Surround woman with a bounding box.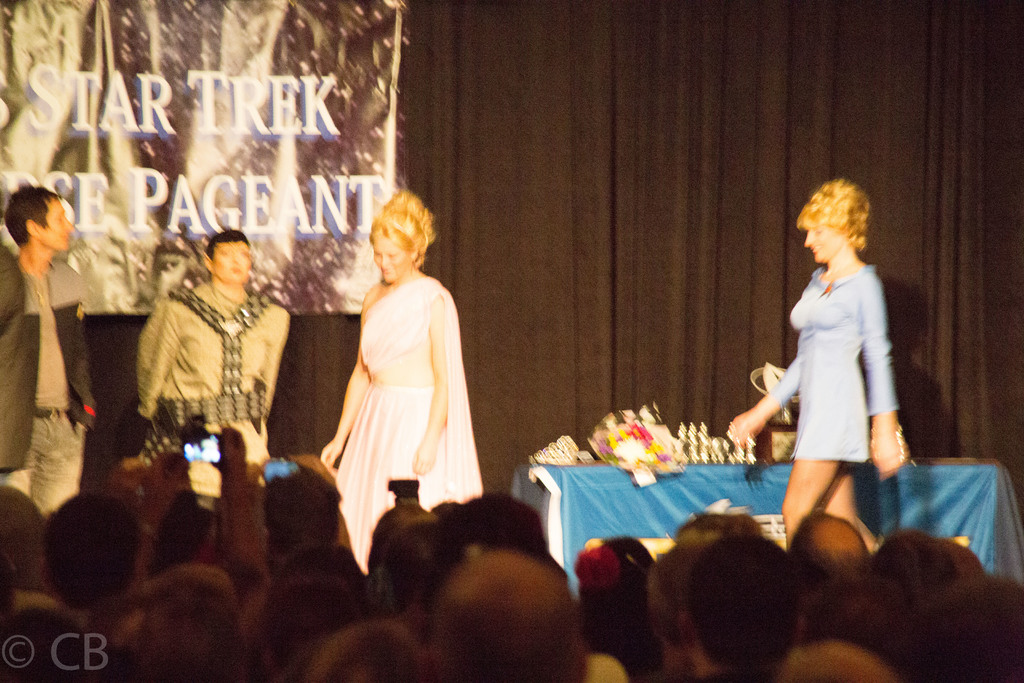
[x1=319, y1=187, x2=477, y2=560].
